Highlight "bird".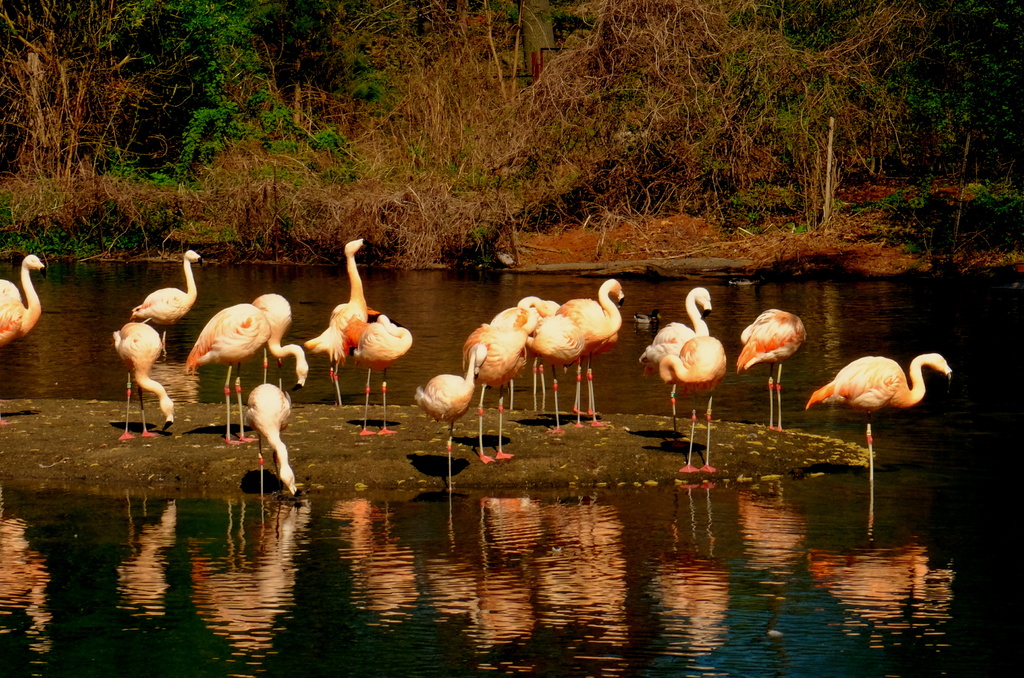
Highlighted region: <box>630,309,663,332</box>.
